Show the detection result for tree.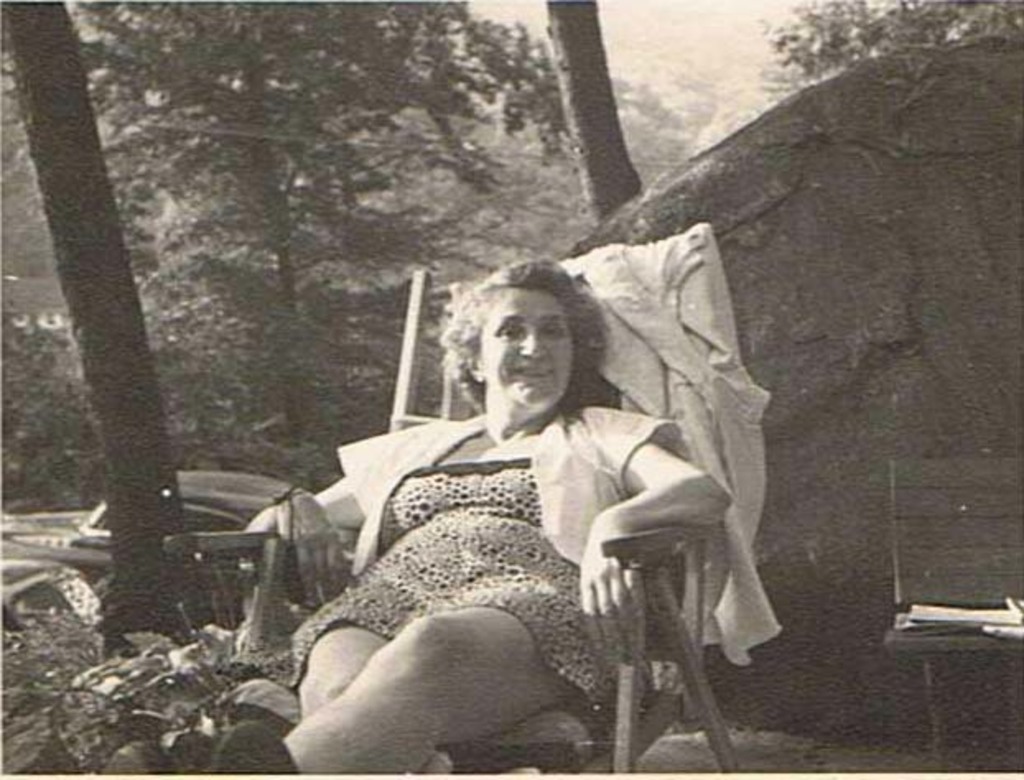
543,0,644,225.
